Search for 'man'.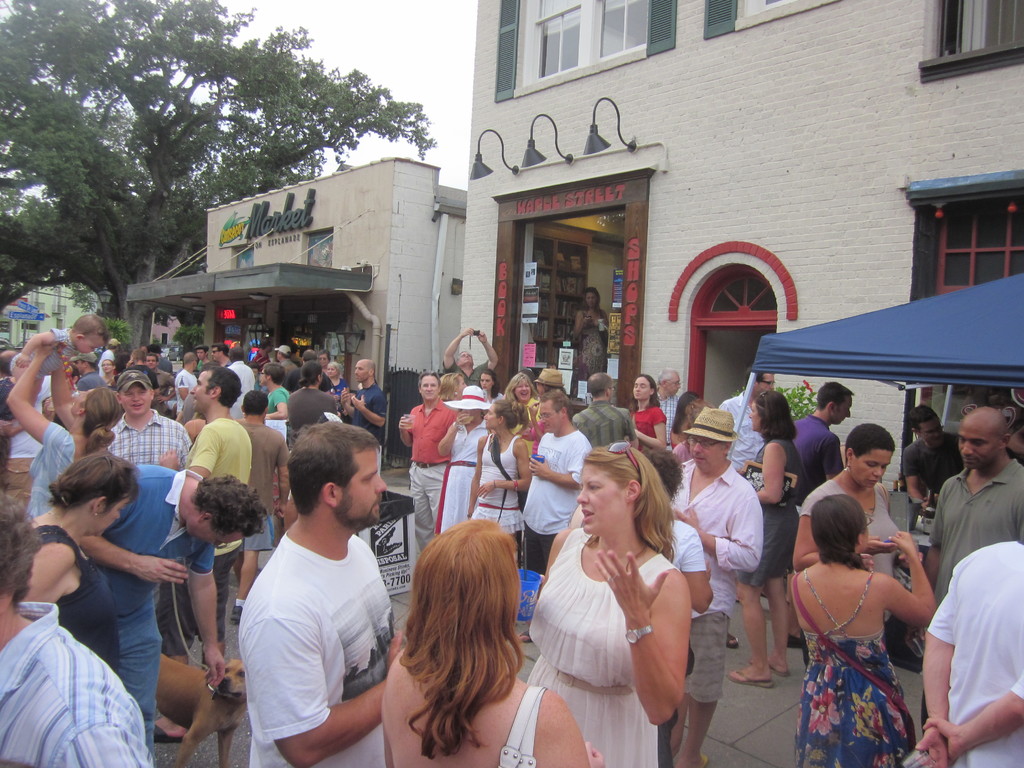
Found at left=68, top=351, right=104, bottom=388.
